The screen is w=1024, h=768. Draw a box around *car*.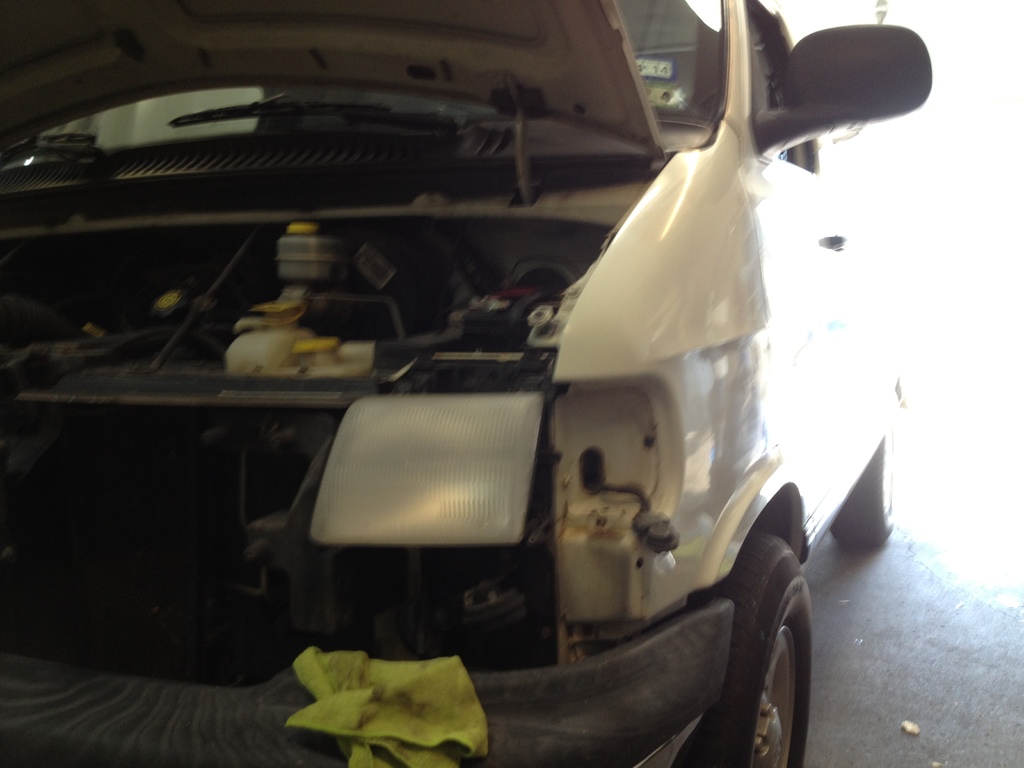
pyautogui.locateOnScreen(0, 0, 931, 767).
